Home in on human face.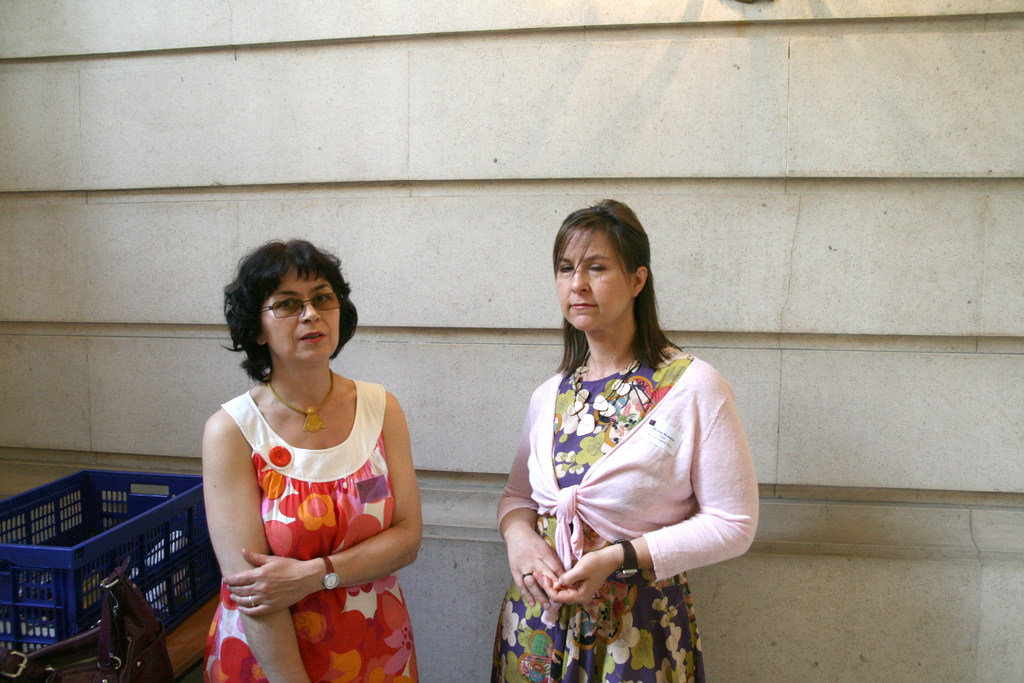
Homed in at BBox(556, 229, 631, 334).
